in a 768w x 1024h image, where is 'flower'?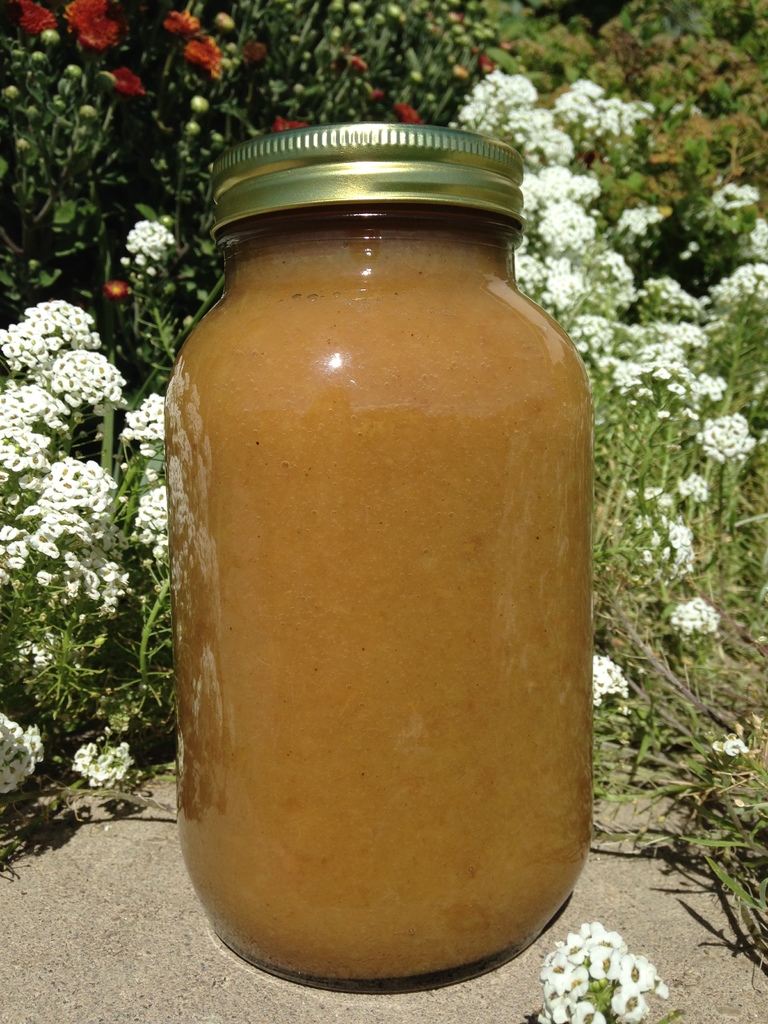
x1=660, y1=518, x2=688, y2=574.
